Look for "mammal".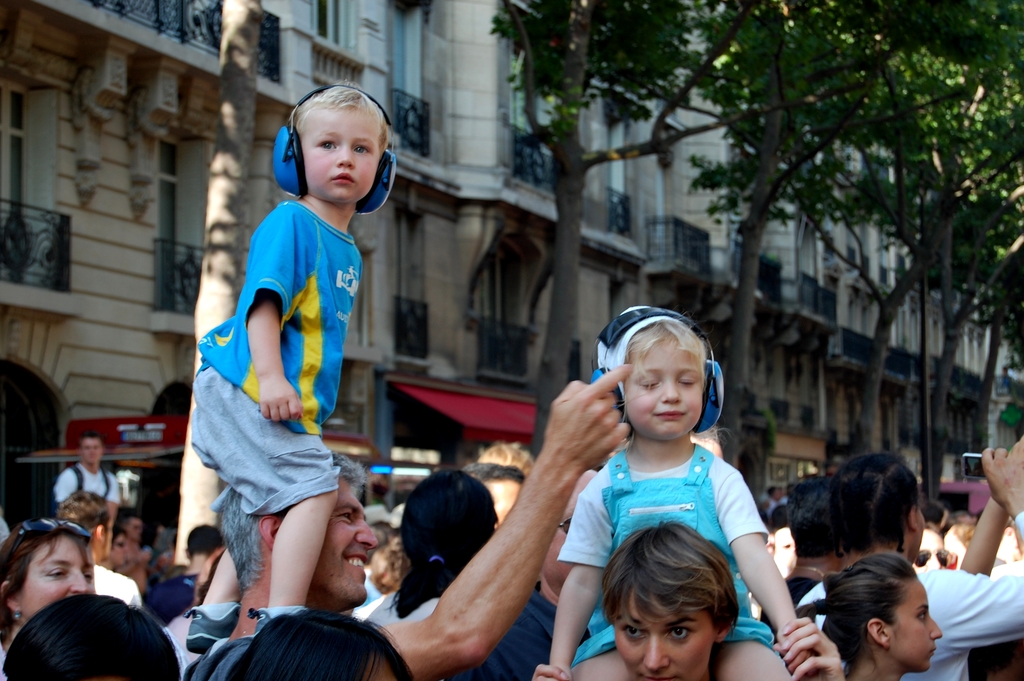
Found: <box>186,359,636,680</box>.
